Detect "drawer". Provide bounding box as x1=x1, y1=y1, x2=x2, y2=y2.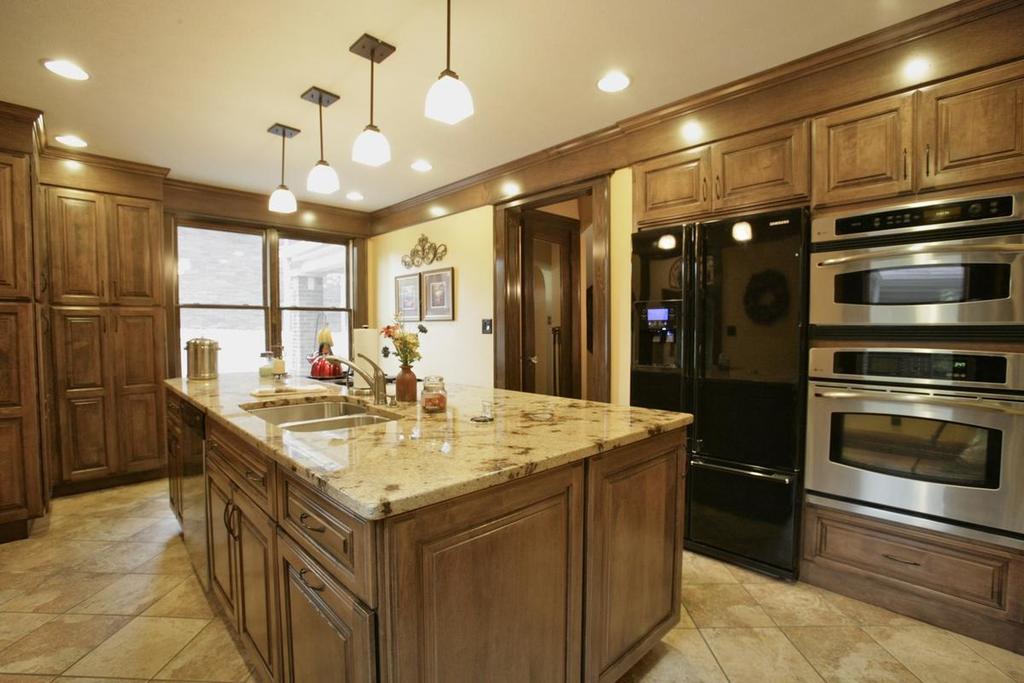
x1=203, y1=413, x2=279, y2=521.
